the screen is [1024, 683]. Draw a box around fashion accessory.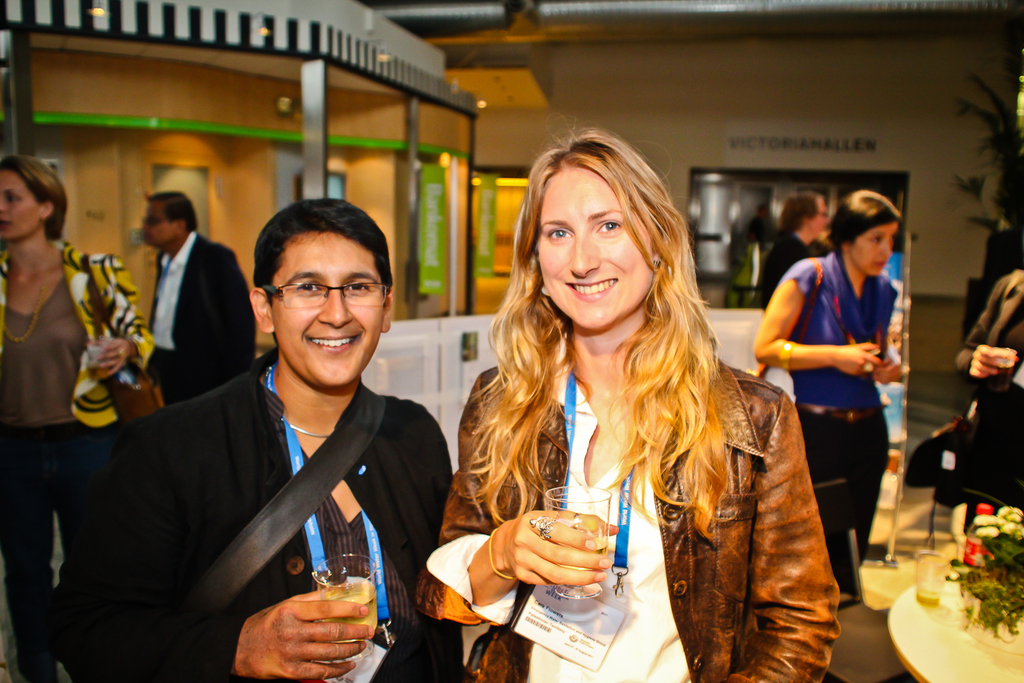
locate(569, 511, 584, 531).
